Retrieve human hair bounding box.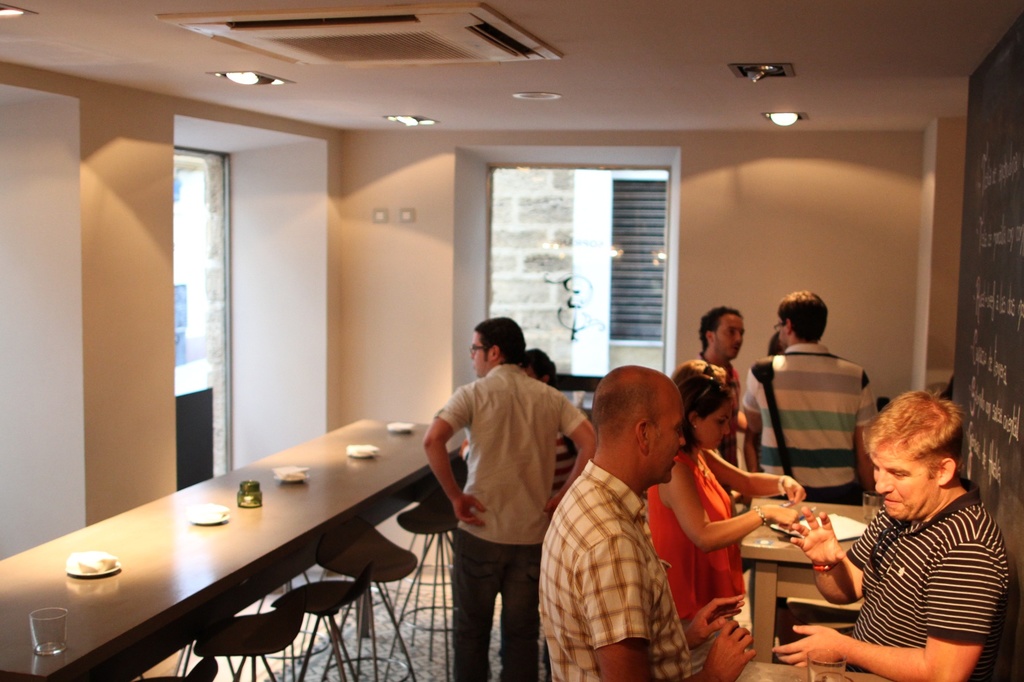
Bounding box: (x1=860, y1=384, x2=970, y2=479).
